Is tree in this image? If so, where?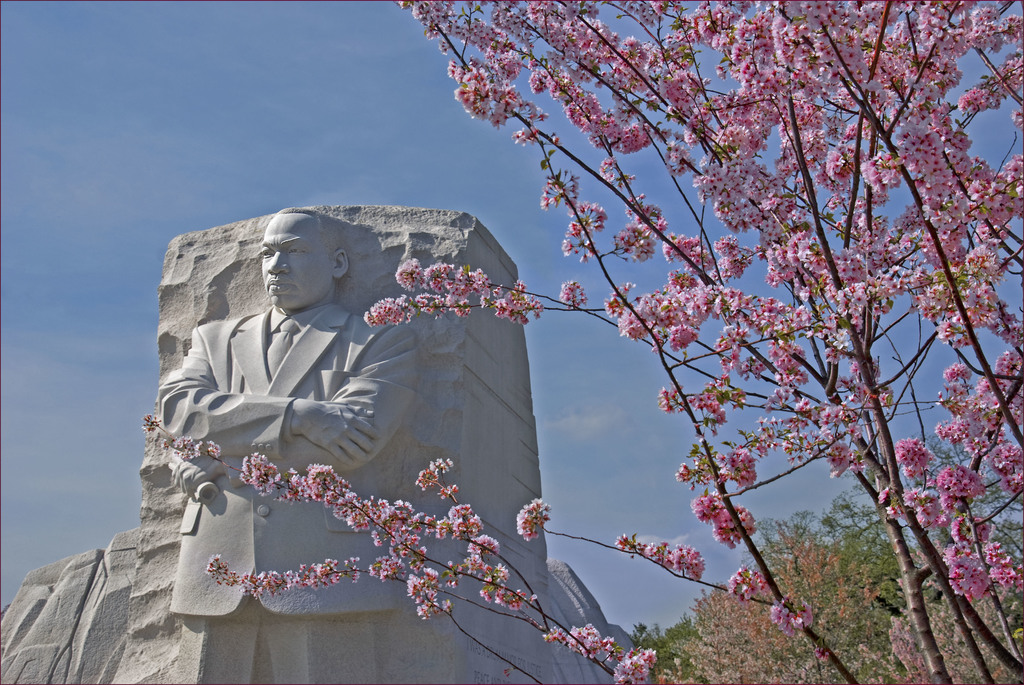
Yes, at detection(159, 0, 1023, 682).
